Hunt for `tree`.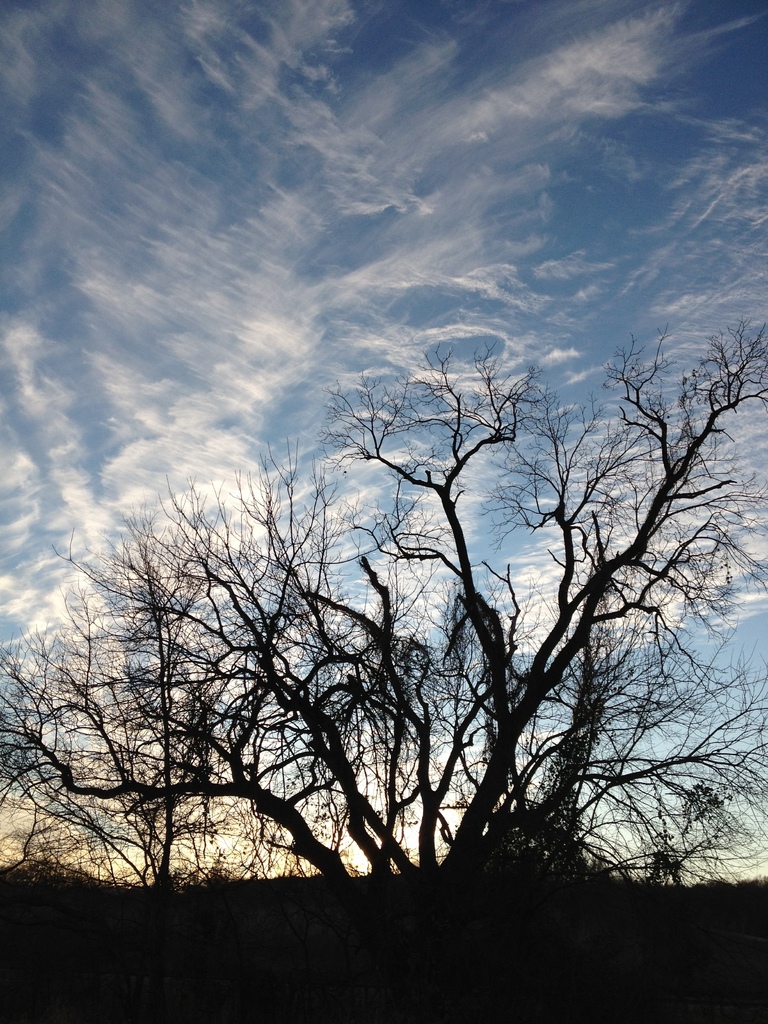
Hunted down at 0:328:767:883.
